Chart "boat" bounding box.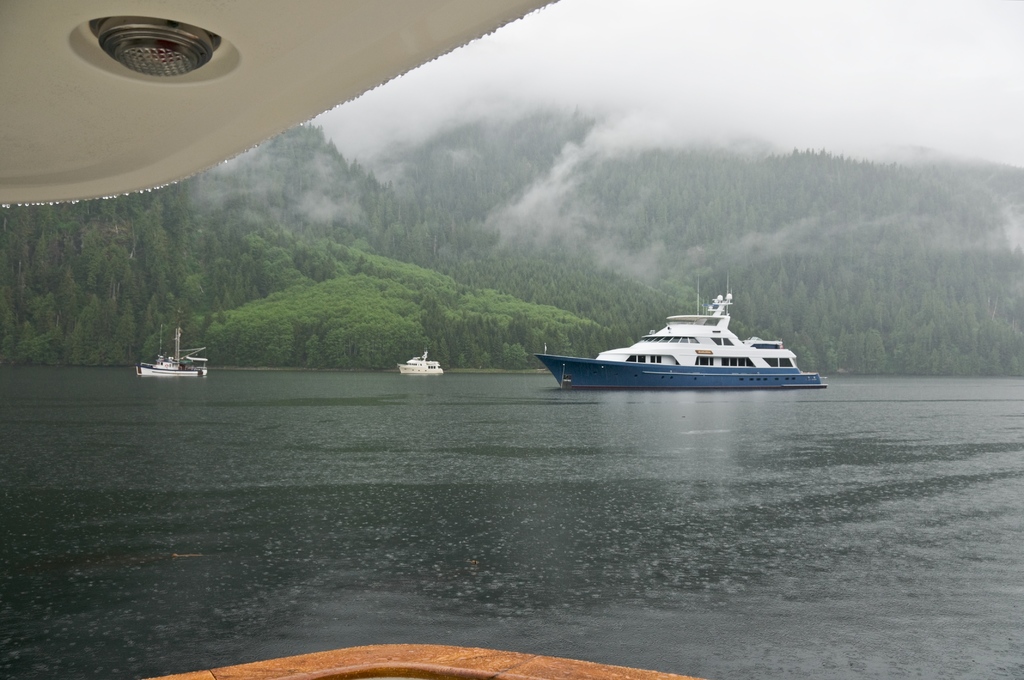
Charted: <bbox>400, 352, 442, 375</bbox>.
